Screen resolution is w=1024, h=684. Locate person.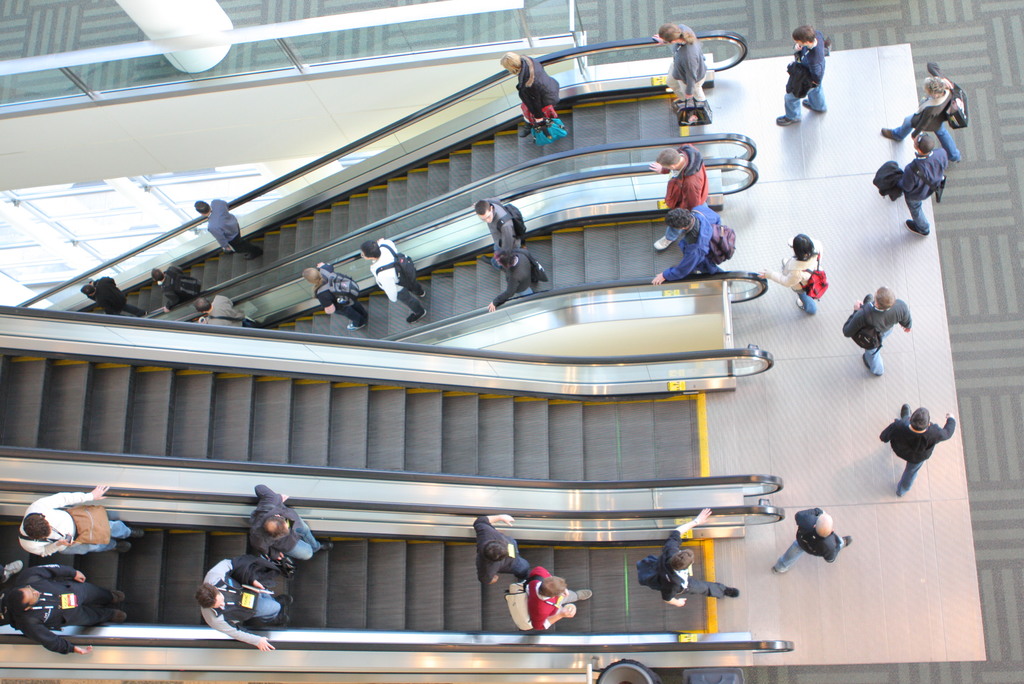
653/513/739/605.
